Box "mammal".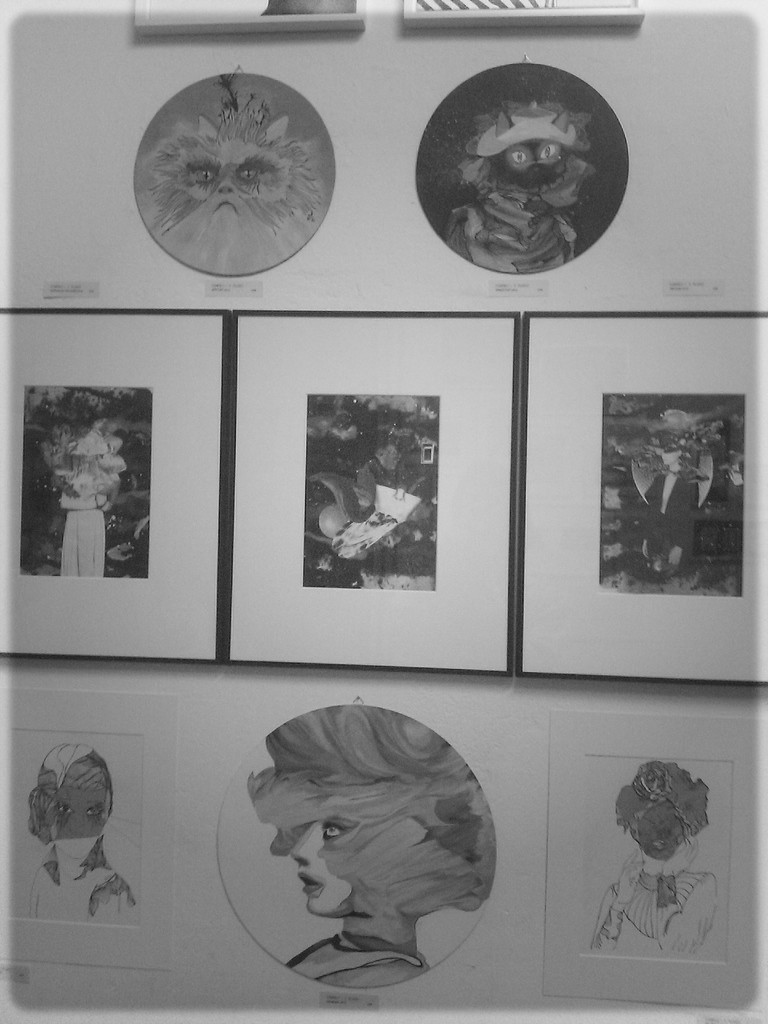
22 736 141 930.
